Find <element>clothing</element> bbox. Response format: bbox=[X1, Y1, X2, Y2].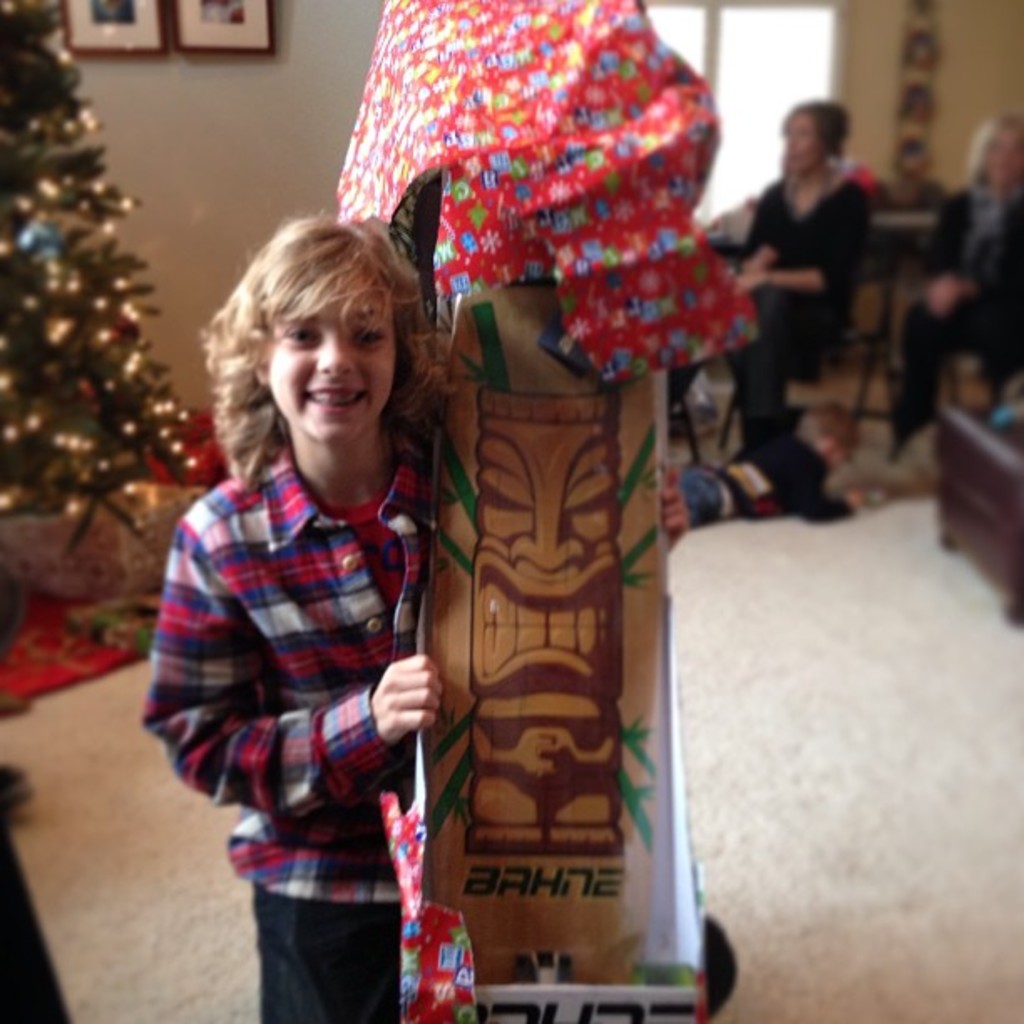
bbox=[248, 875, 395, 1022].
